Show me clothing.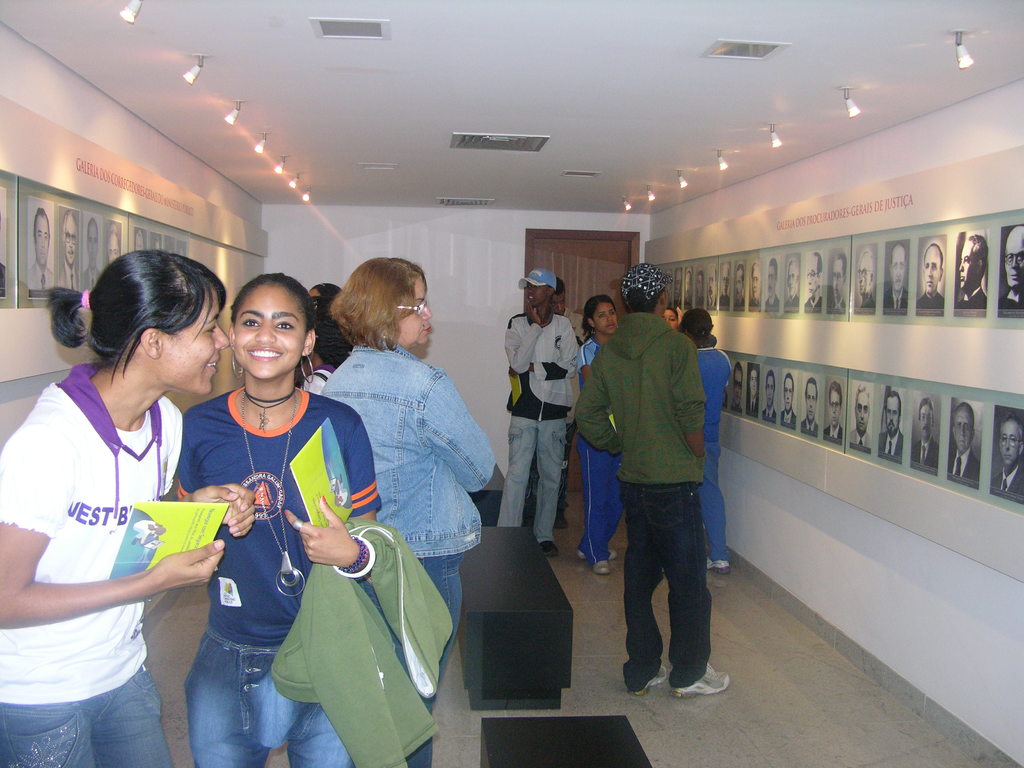
clothing is here: 984 461 1023 500.
